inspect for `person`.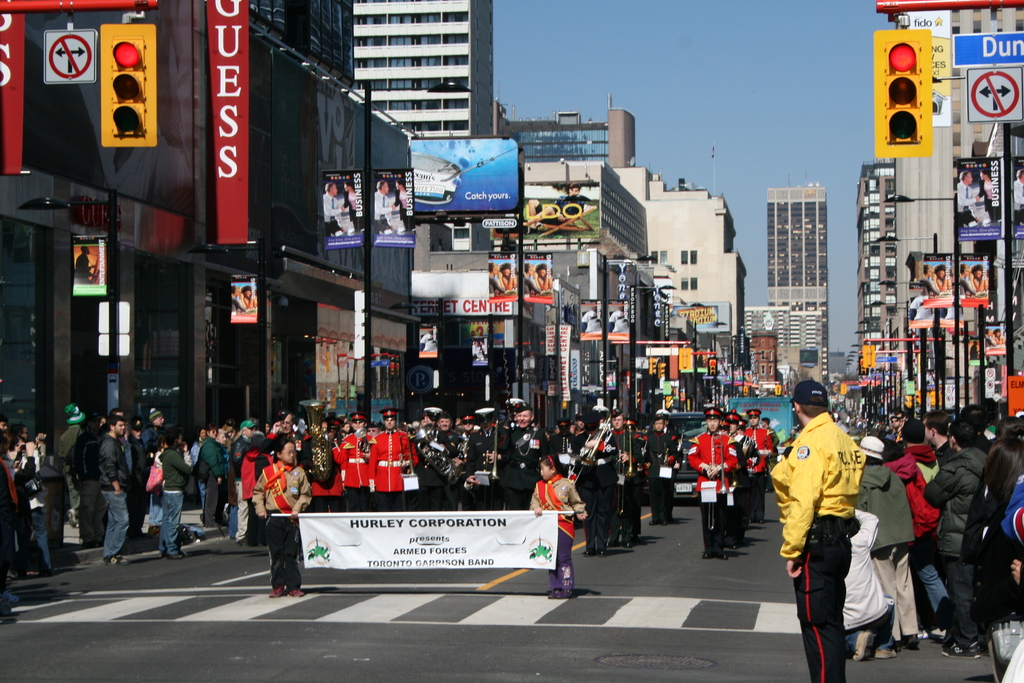
Inspection: [396, 177, 413, 226].
